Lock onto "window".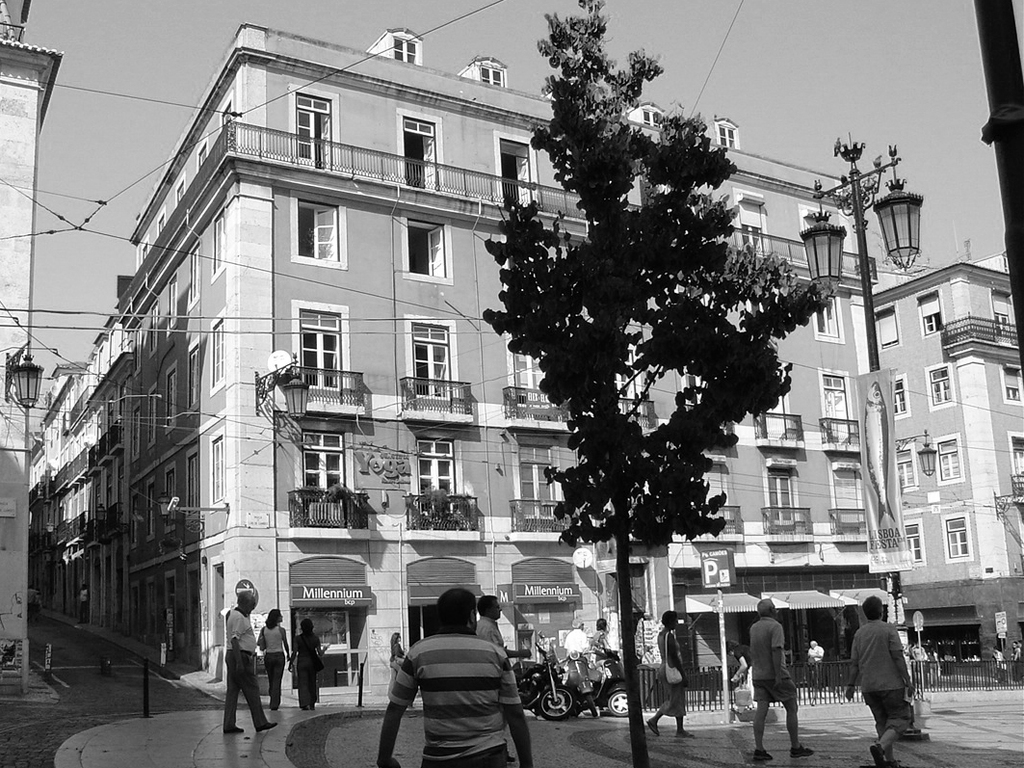
Locked: detection(144, 473, 165, 540).
